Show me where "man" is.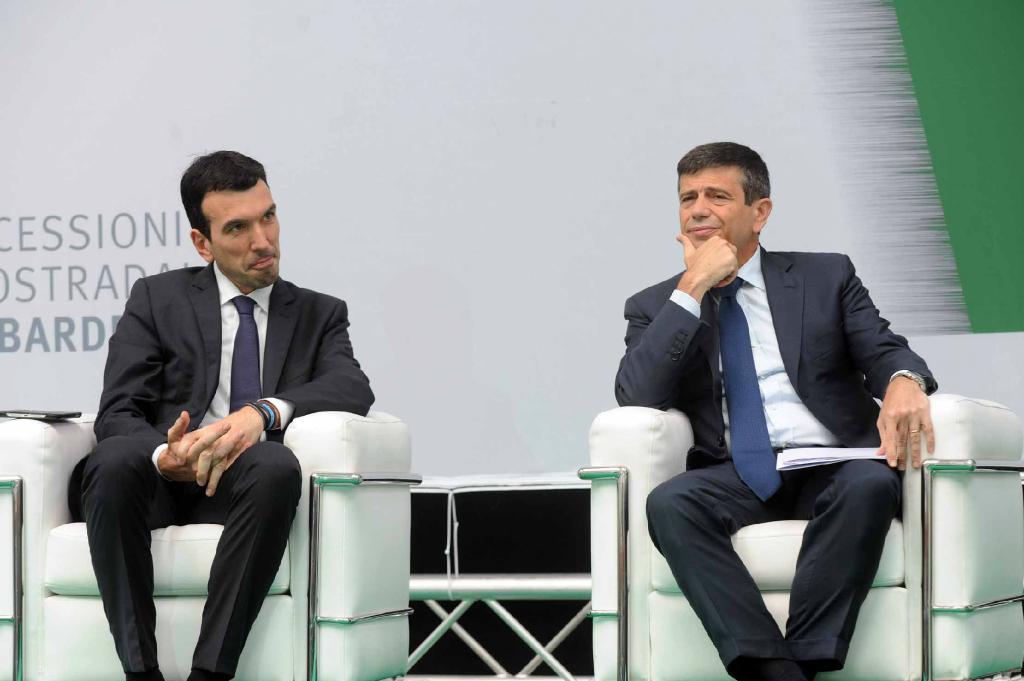
"man" is at crop(608, 155, 938, 680).
